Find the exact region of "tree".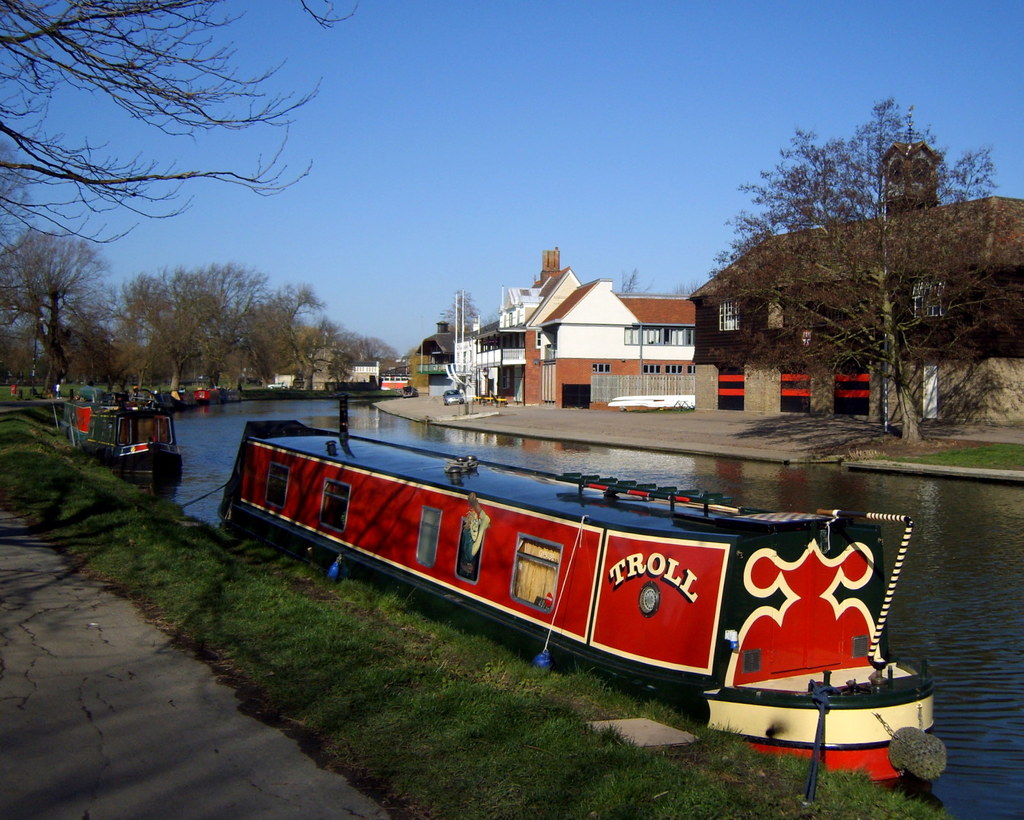
Exact region: [x1=0, y1=0, x2=363, y2=247].
